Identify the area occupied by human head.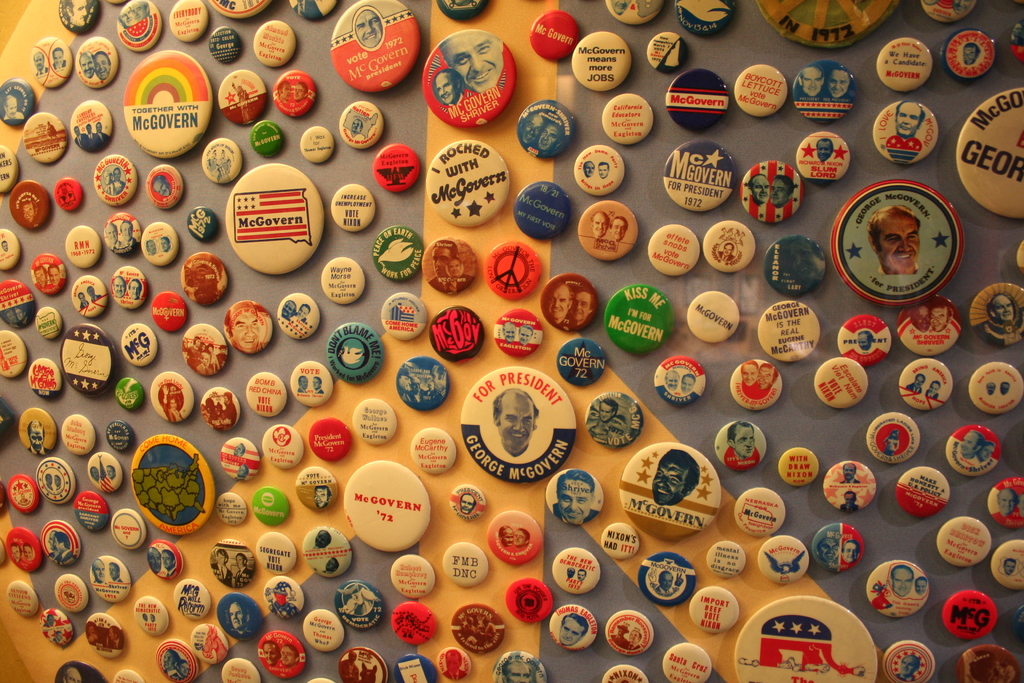
Area: left=999, top=489, right=1020, bottom=516.
